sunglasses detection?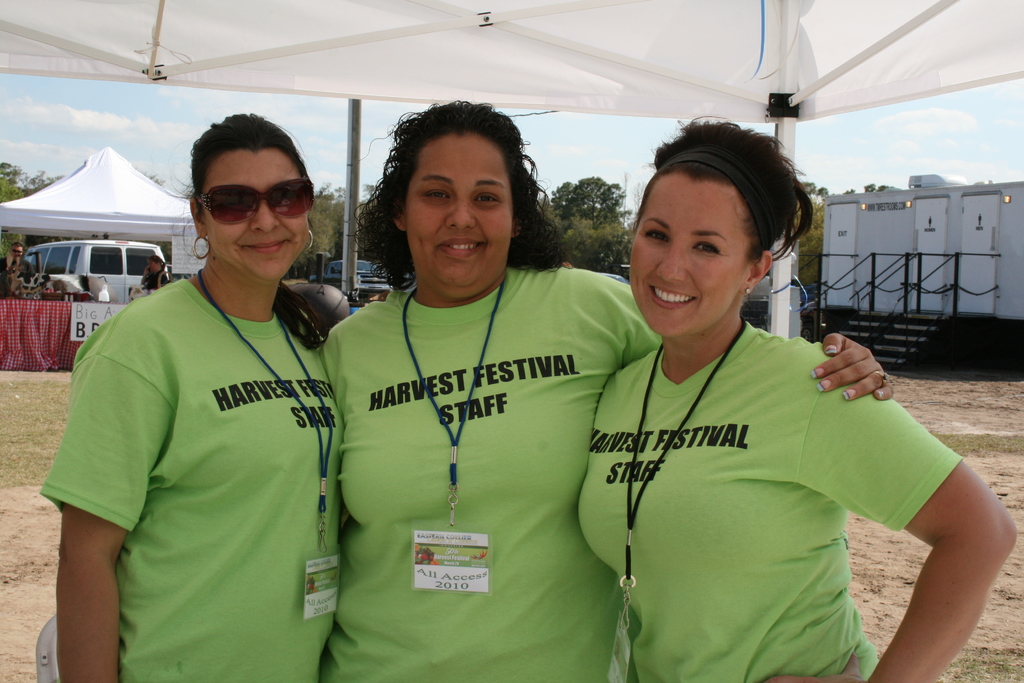
[left=193, top=178, right=315, bottom=226]
